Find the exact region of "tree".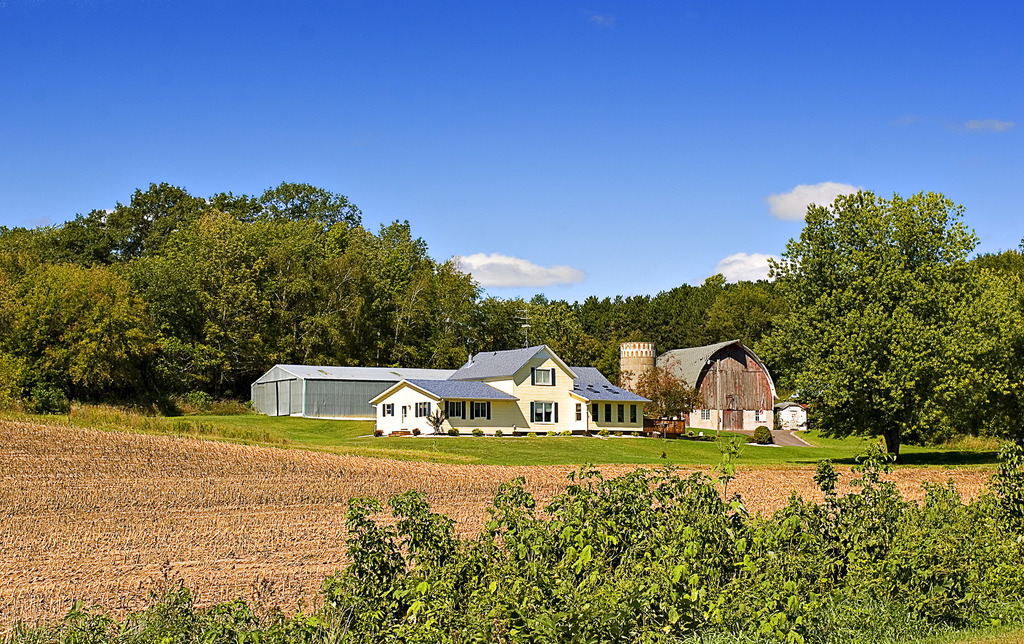
Exact region: [left=691, top=276, right=721, bottom=334].
